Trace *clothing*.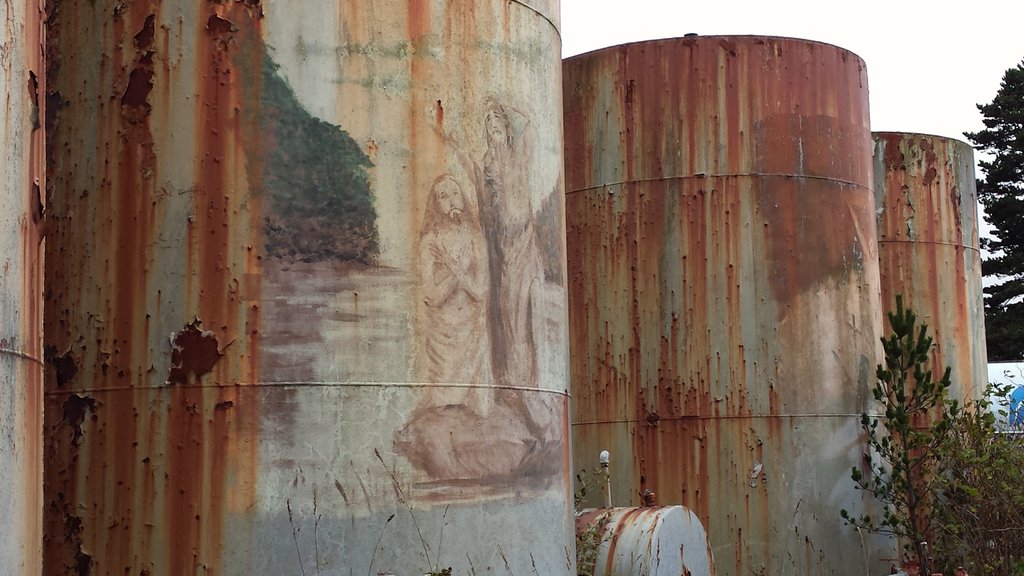
Traced to <bbox>451, 131, 556, 411</bbox>.
